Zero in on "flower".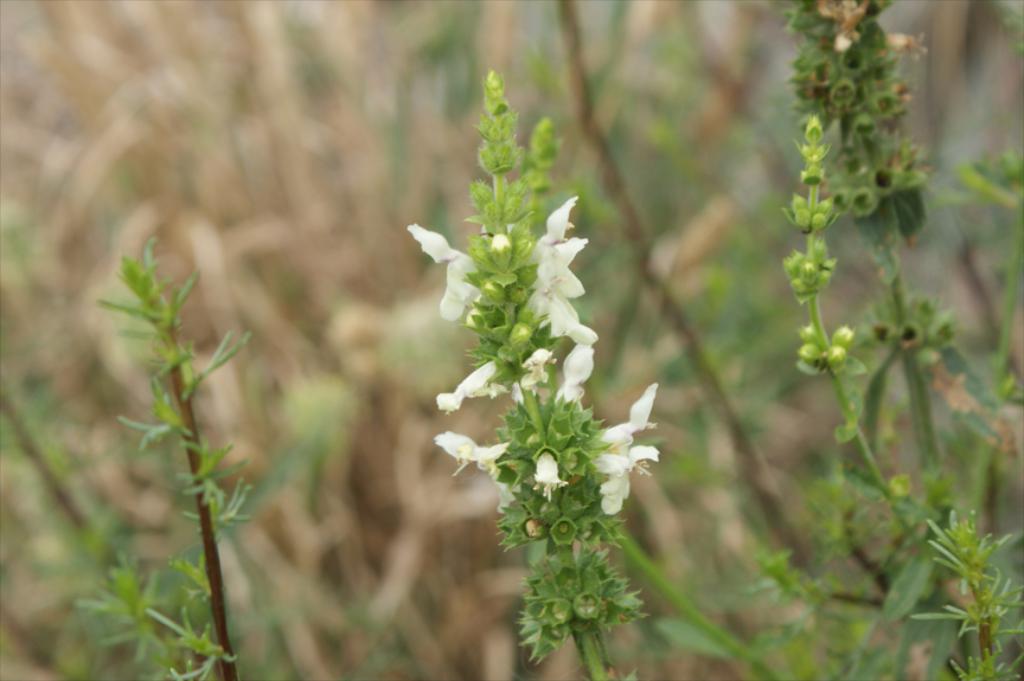
Zeroed in: bbox=(409, 224, 484, 317).
